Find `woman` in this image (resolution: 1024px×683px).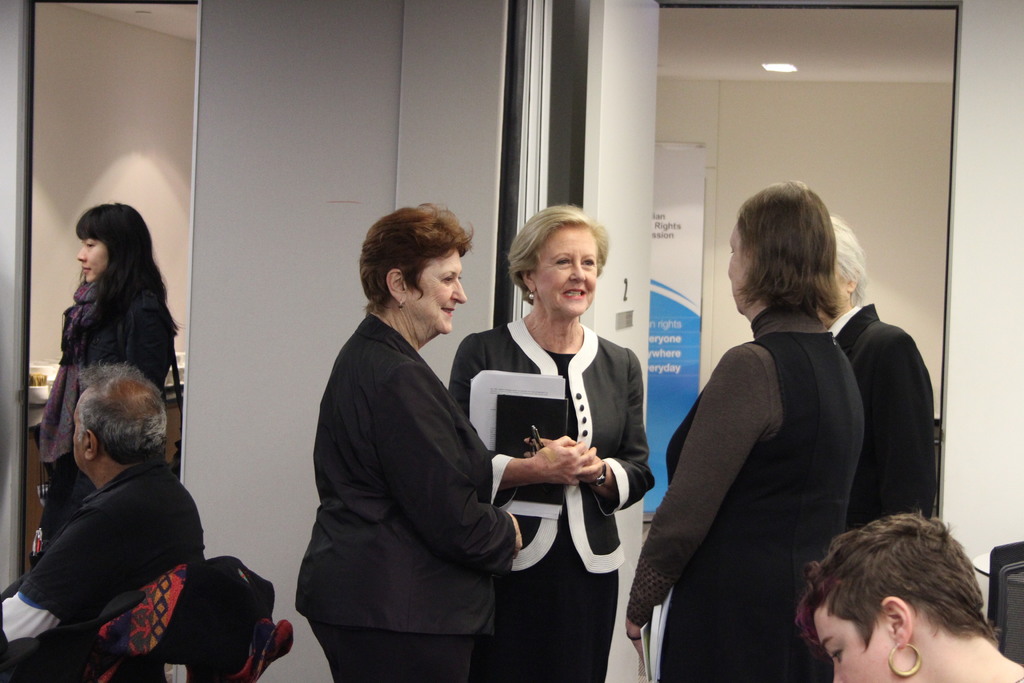
detection(293, 204, 520, 682).
